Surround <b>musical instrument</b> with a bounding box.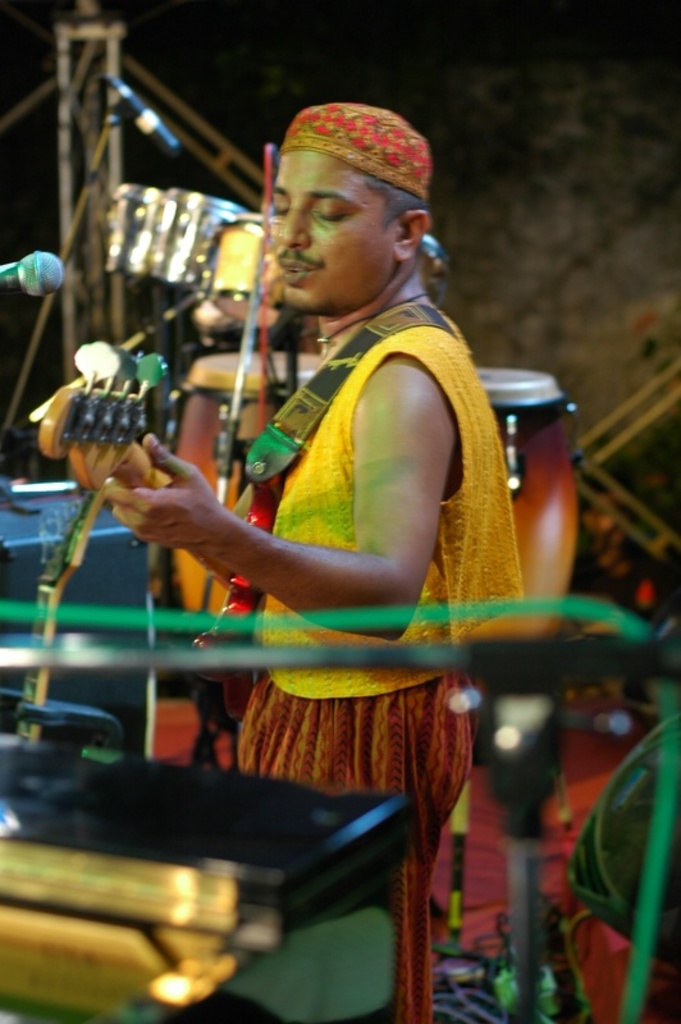
<box>475,364,577,639</box>.
